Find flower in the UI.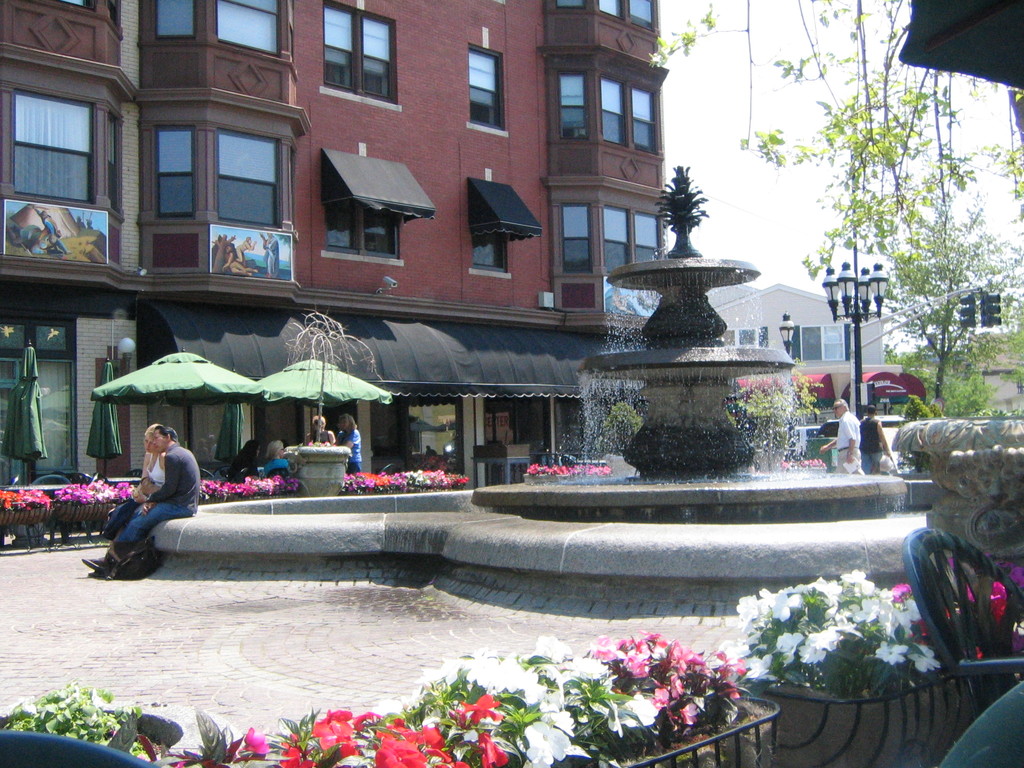
UI element at BBox(229, 728, 270, 761).
